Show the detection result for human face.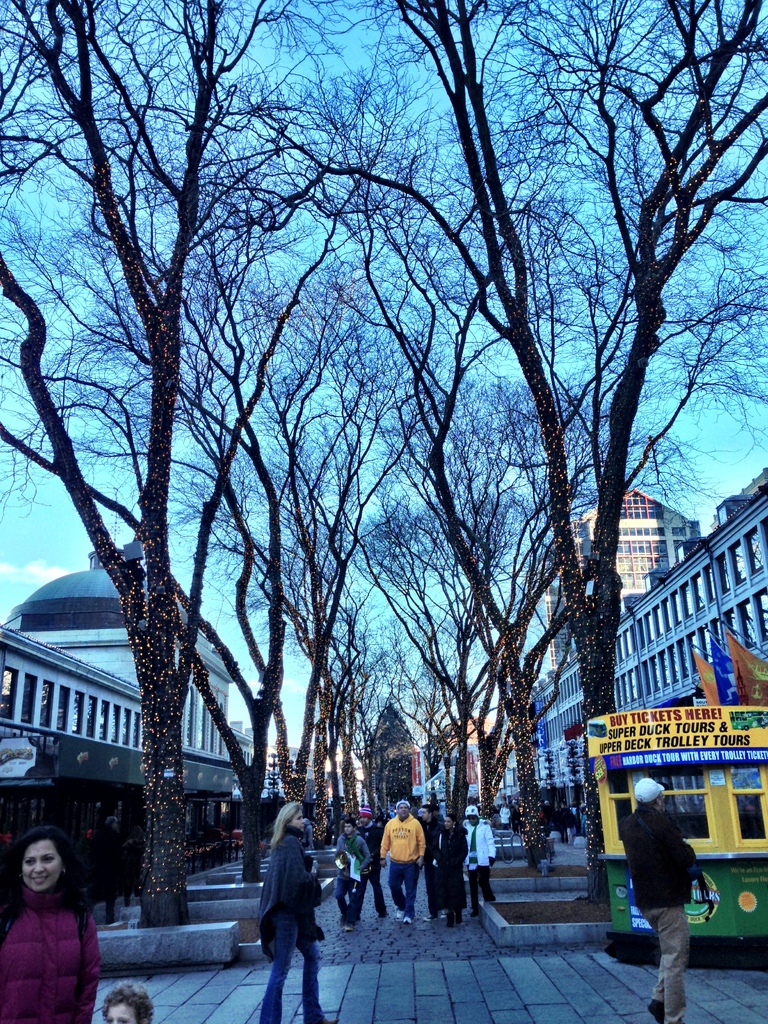
region(340, 814, 361, 840).
